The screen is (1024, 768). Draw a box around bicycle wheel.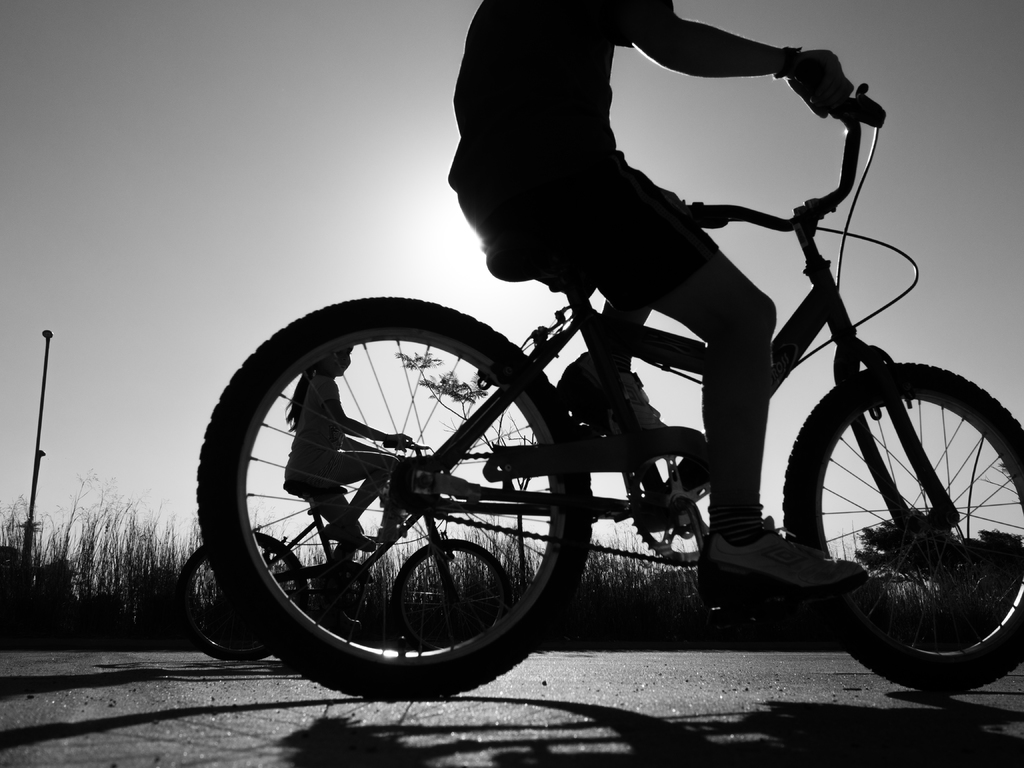
Rect(796, 339, 1023, 689).
